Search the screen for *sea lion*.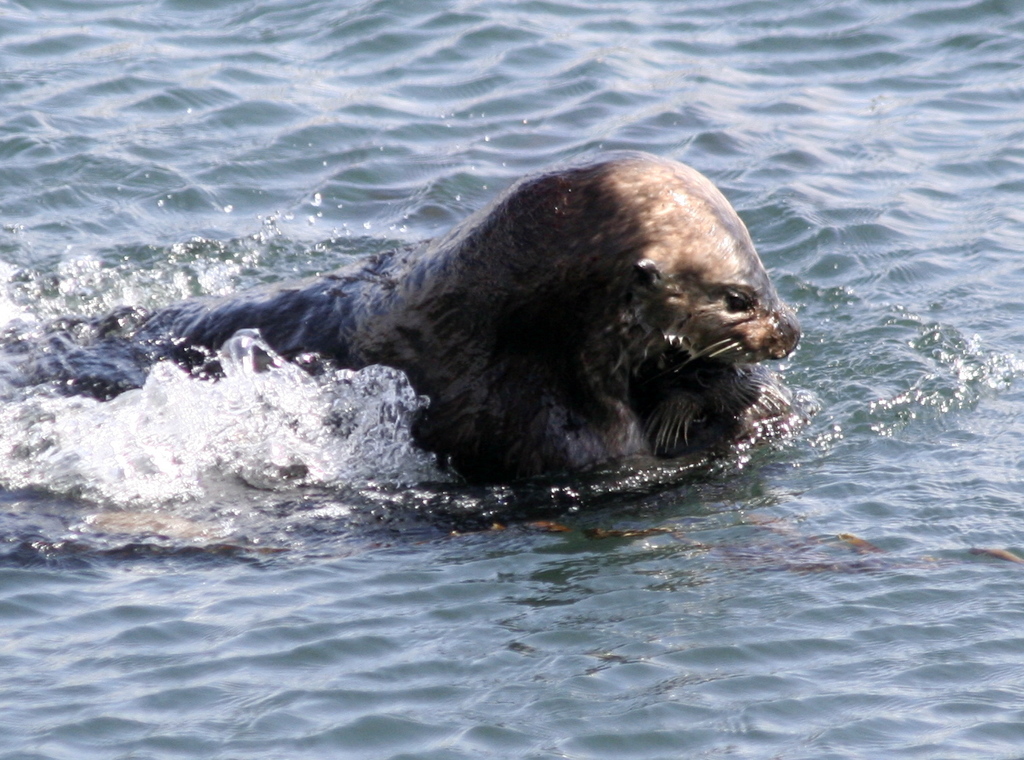
Found at <region>0, 158, 801, 497</region>.
